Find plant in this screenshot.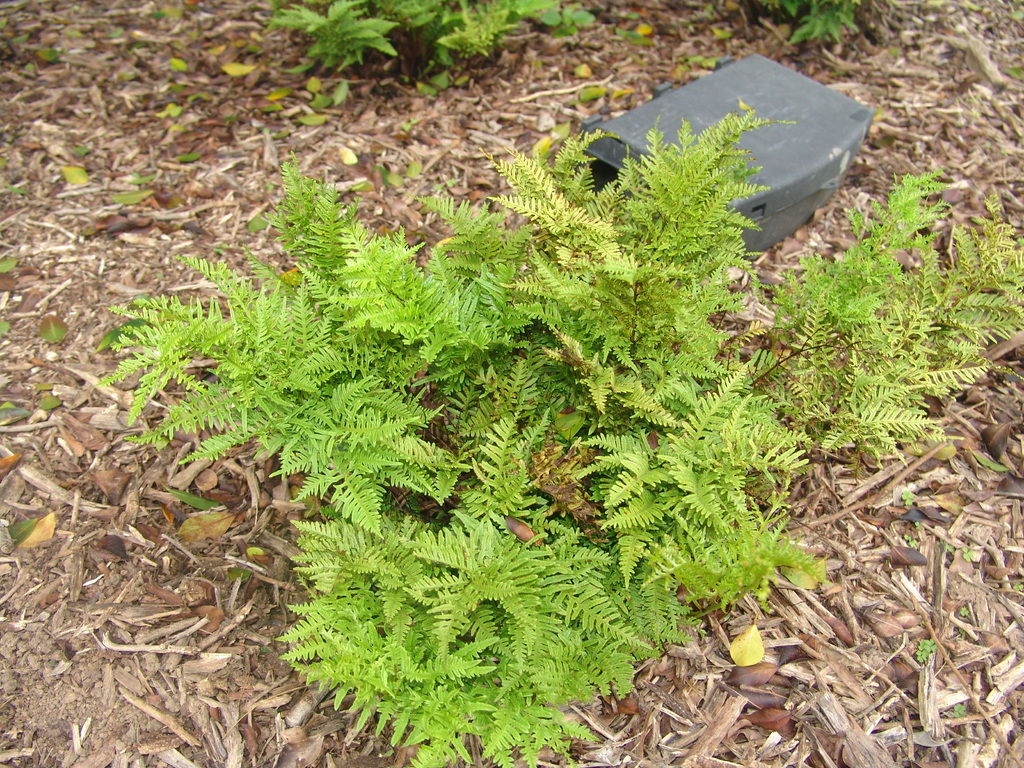
The bounding box for plant is 275/0/599/88.
